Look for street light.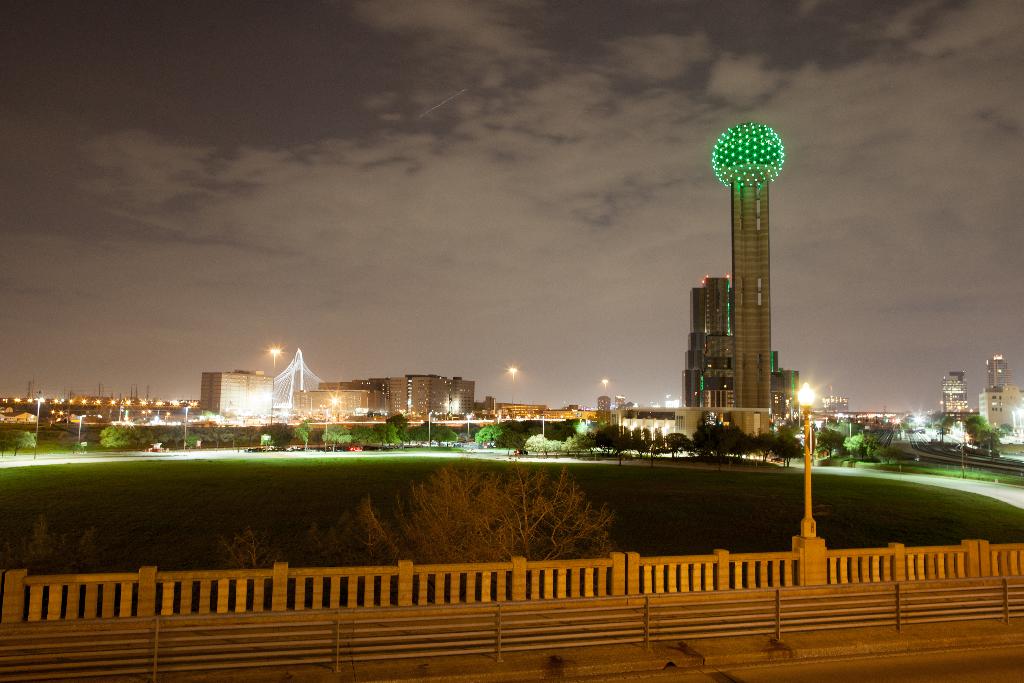
Found: BBox(138, 410, 152, 422).
